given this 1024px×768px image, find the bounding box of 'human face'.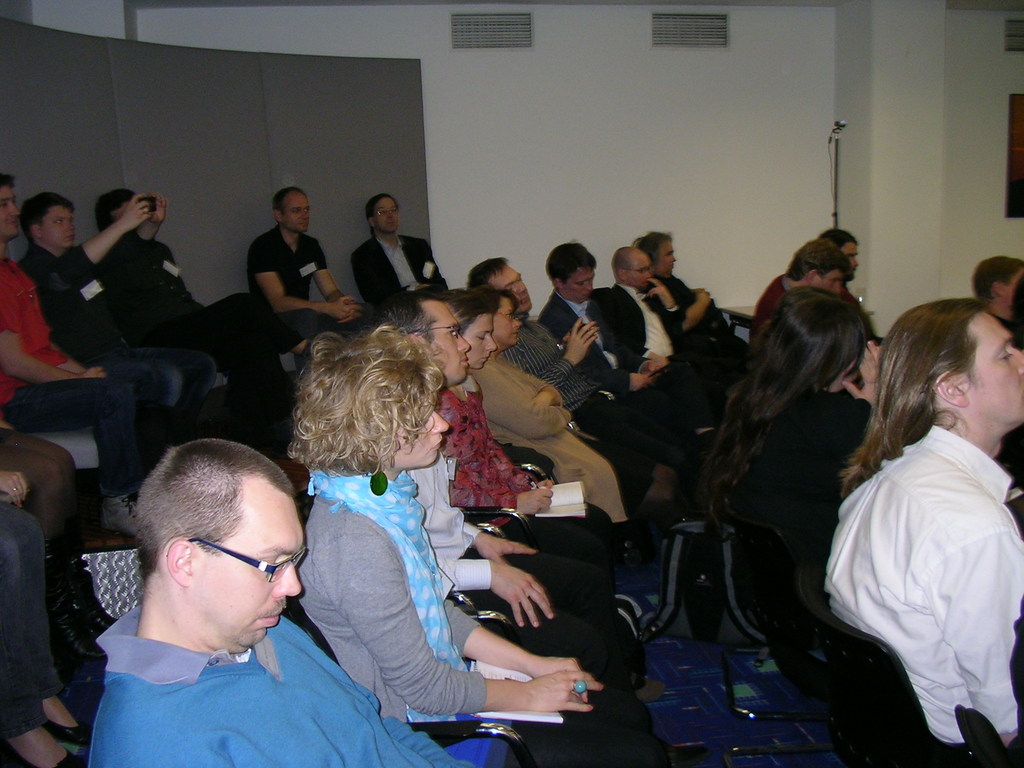
395 393 447 474.
